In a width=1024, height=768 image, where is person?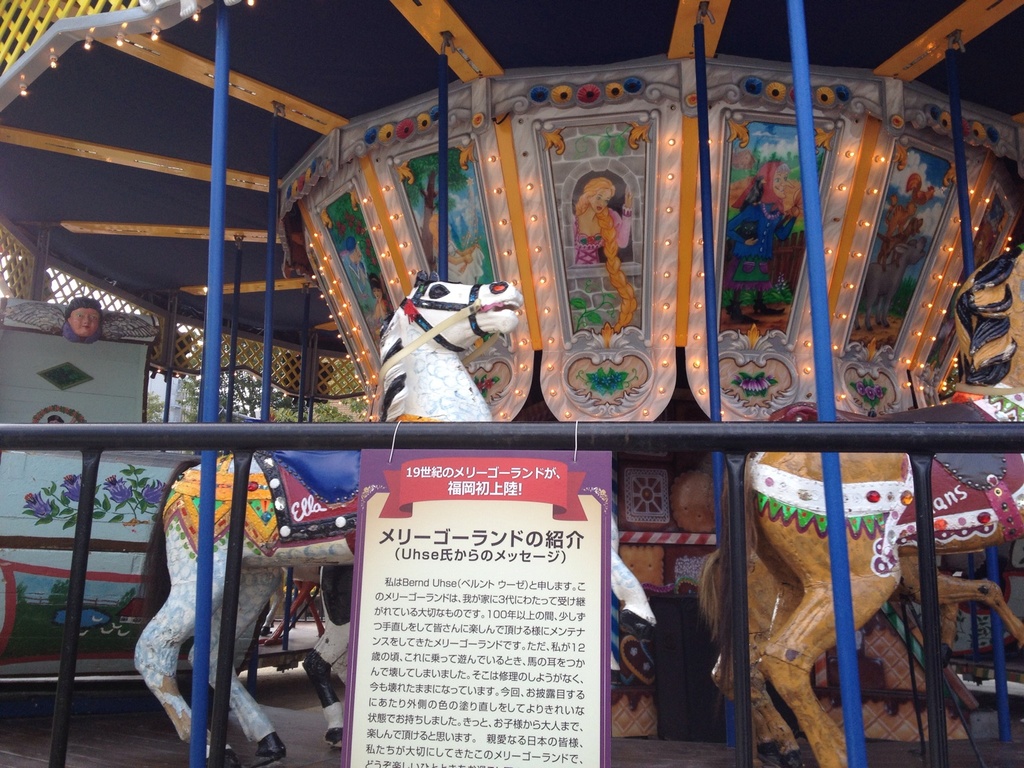
[x1=573, y1=177, x2=635, y2=264].
